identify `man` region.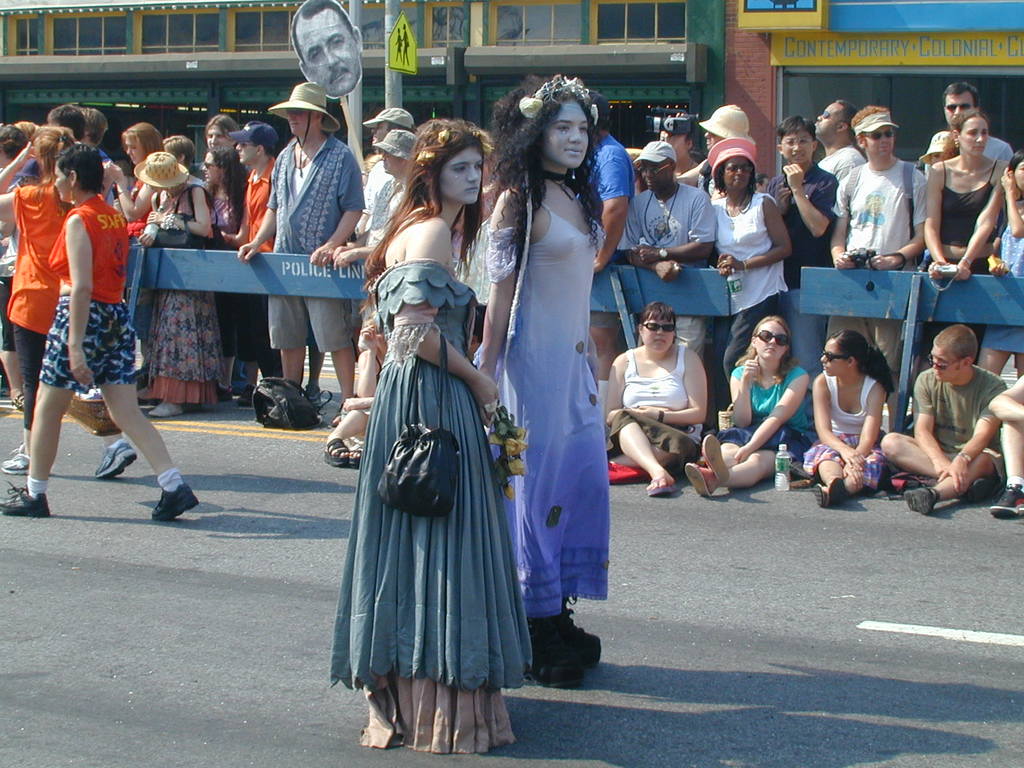
Region: bbox=[228, 118, 283, 404].
